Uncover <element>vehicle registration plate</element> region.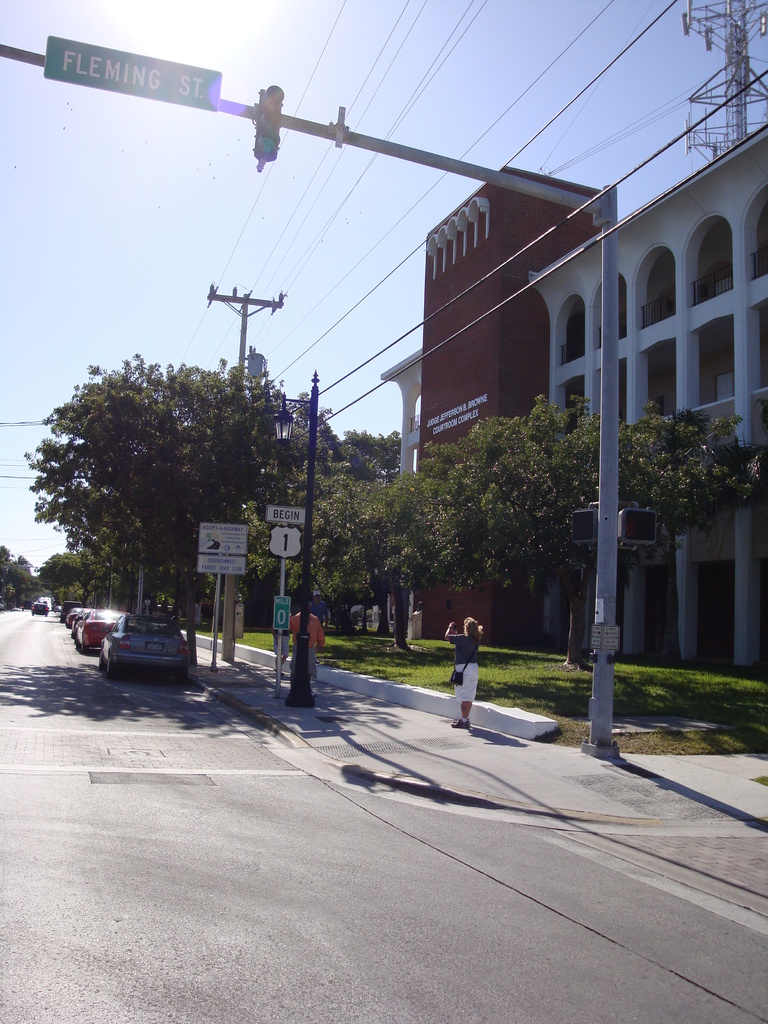
Uncovered: pyautogui.locateOnScreen(148, 643, 162, 650).
